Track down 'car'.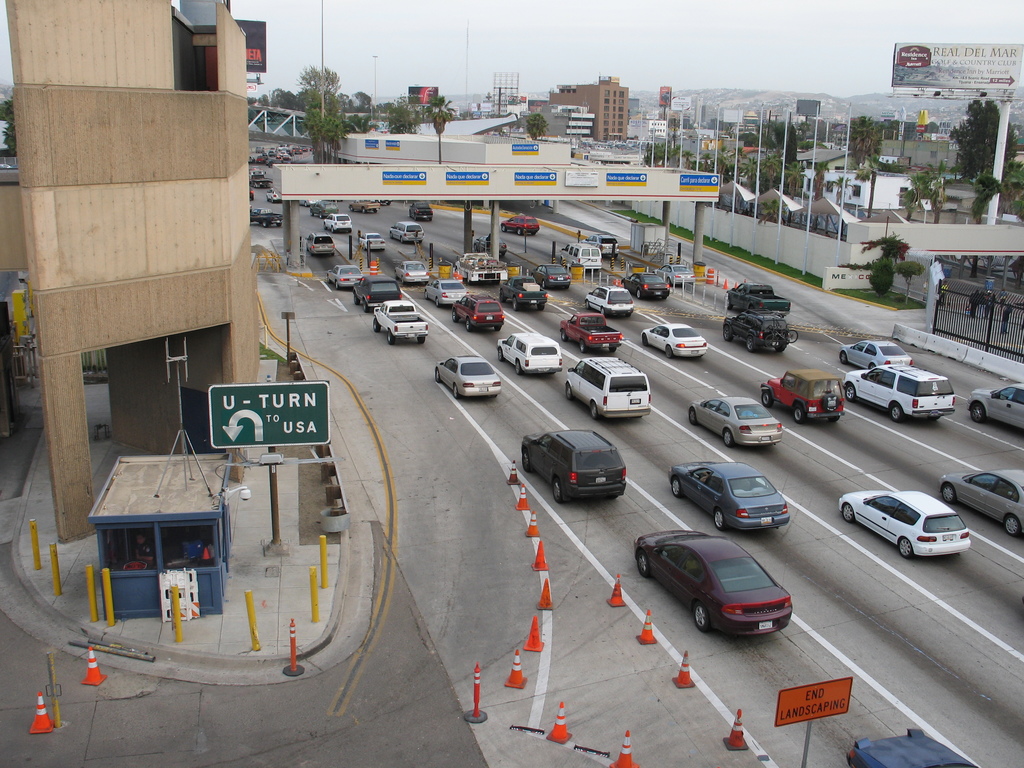
Tracked to 532/264/572/287.
